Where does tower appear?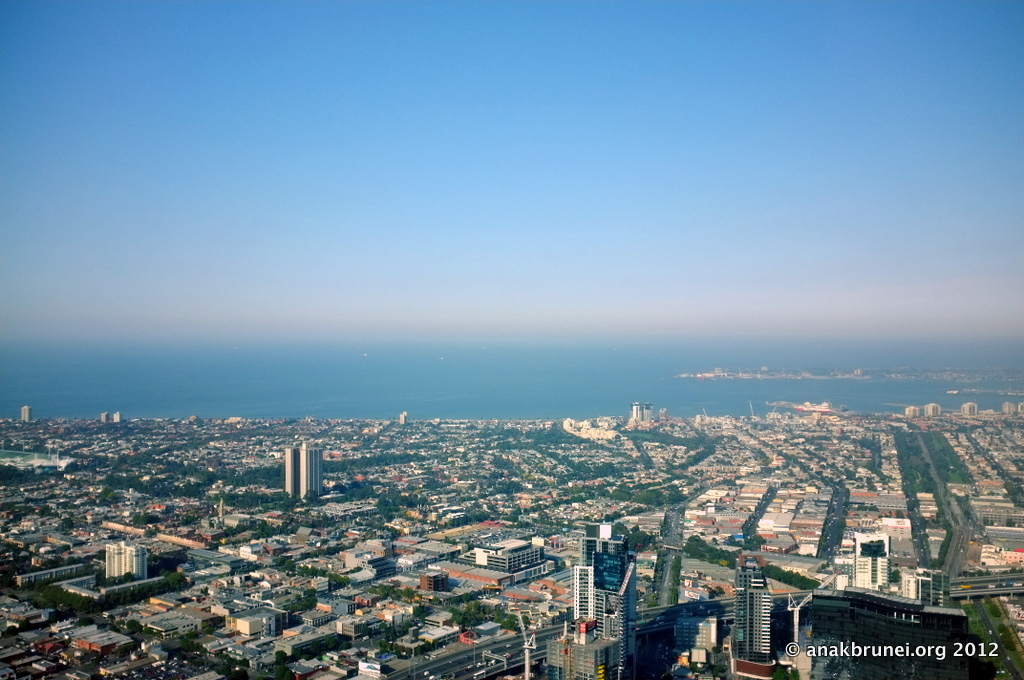
Appears at l=732, t=563, r=768, b=667.
